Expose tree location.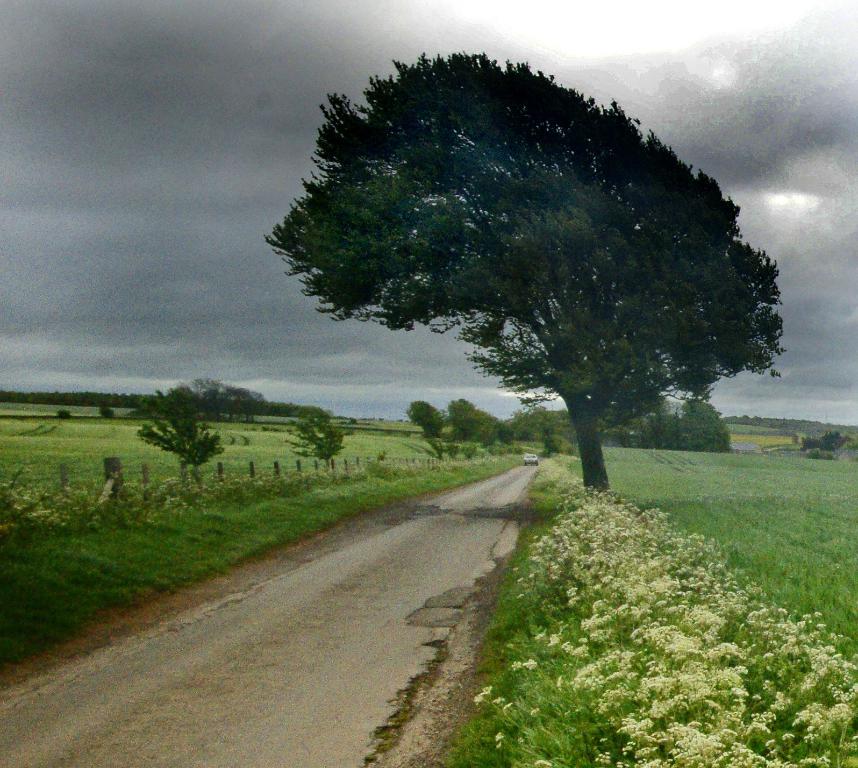
Exposed at detection(505, 403, 542, 441).
